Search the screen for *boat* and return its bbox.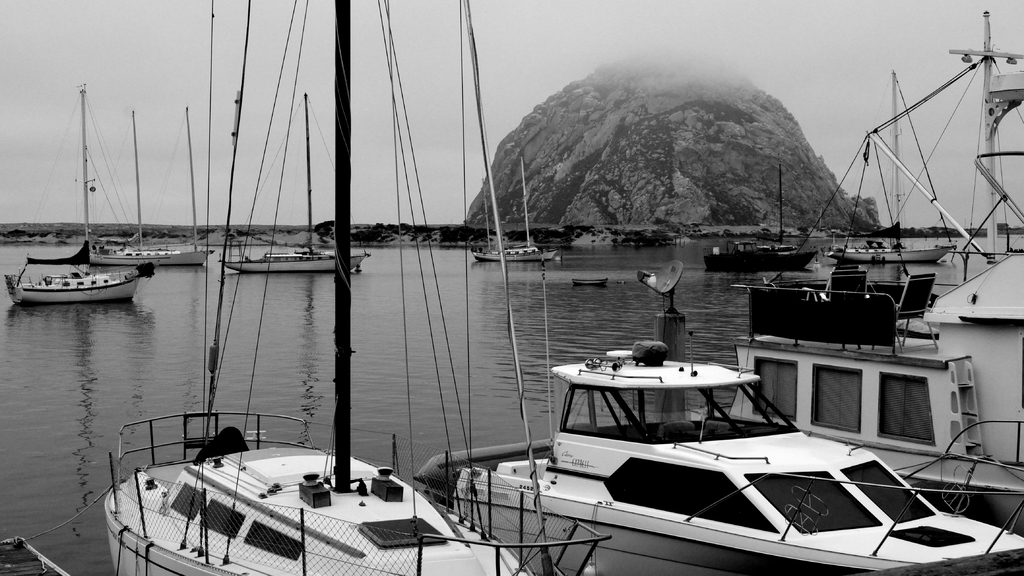
Found: <box>703,166,812,264</box>.
